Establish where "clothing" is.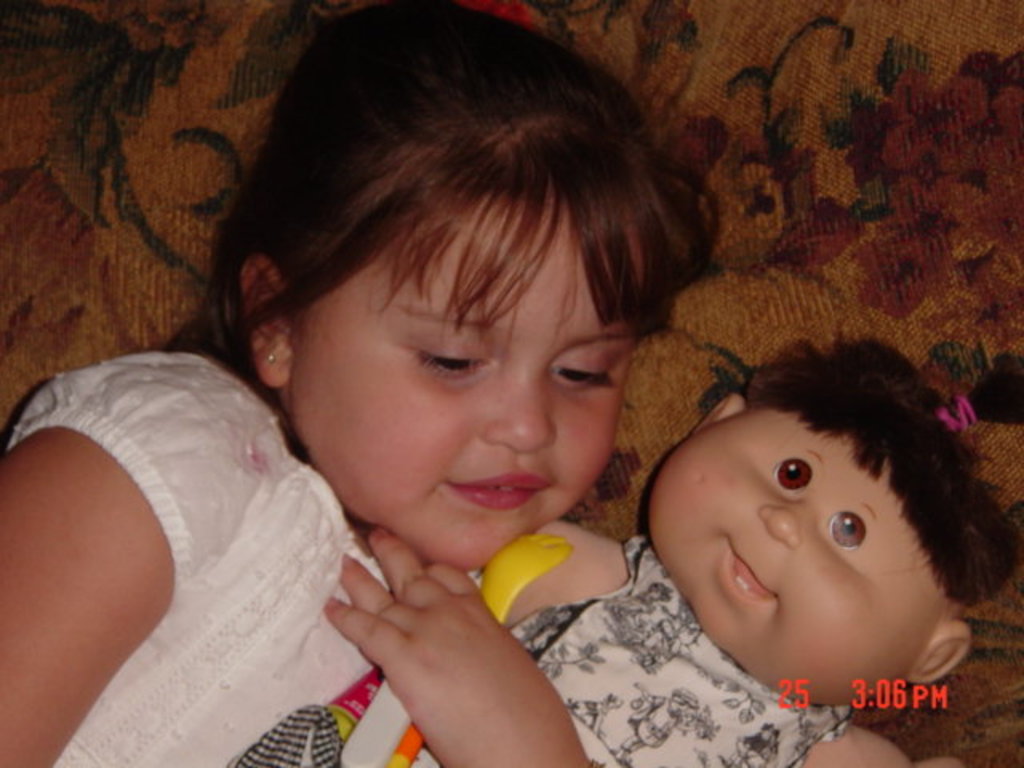
Established at bbox(6, 349, 482, 766).
